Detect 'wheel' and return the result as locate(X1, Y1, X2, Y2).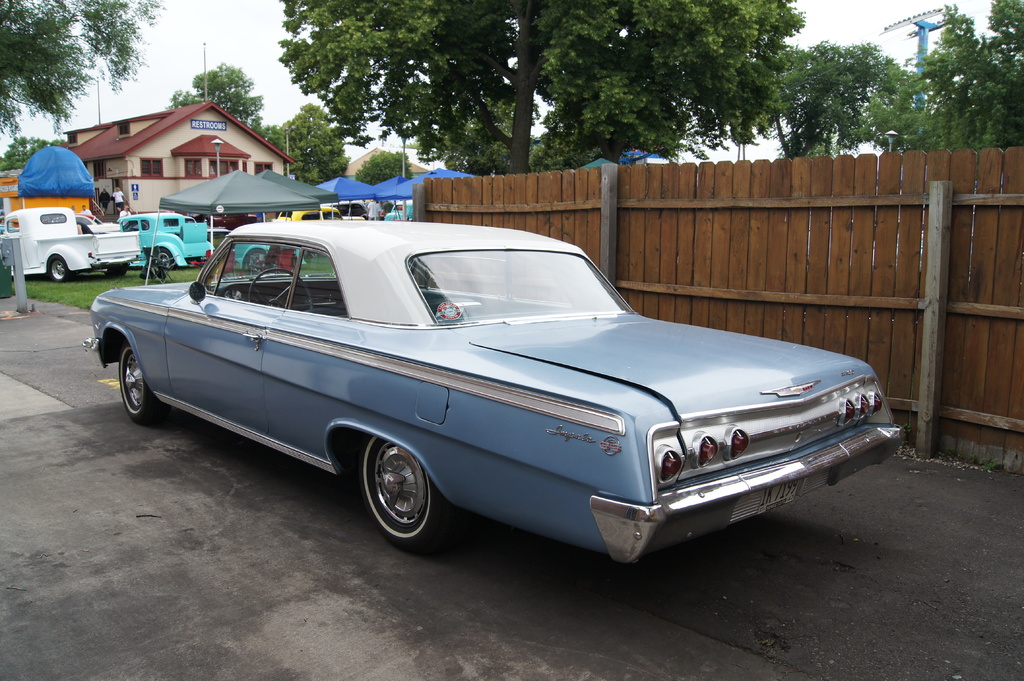
locate(245, 249, 264, 268).
